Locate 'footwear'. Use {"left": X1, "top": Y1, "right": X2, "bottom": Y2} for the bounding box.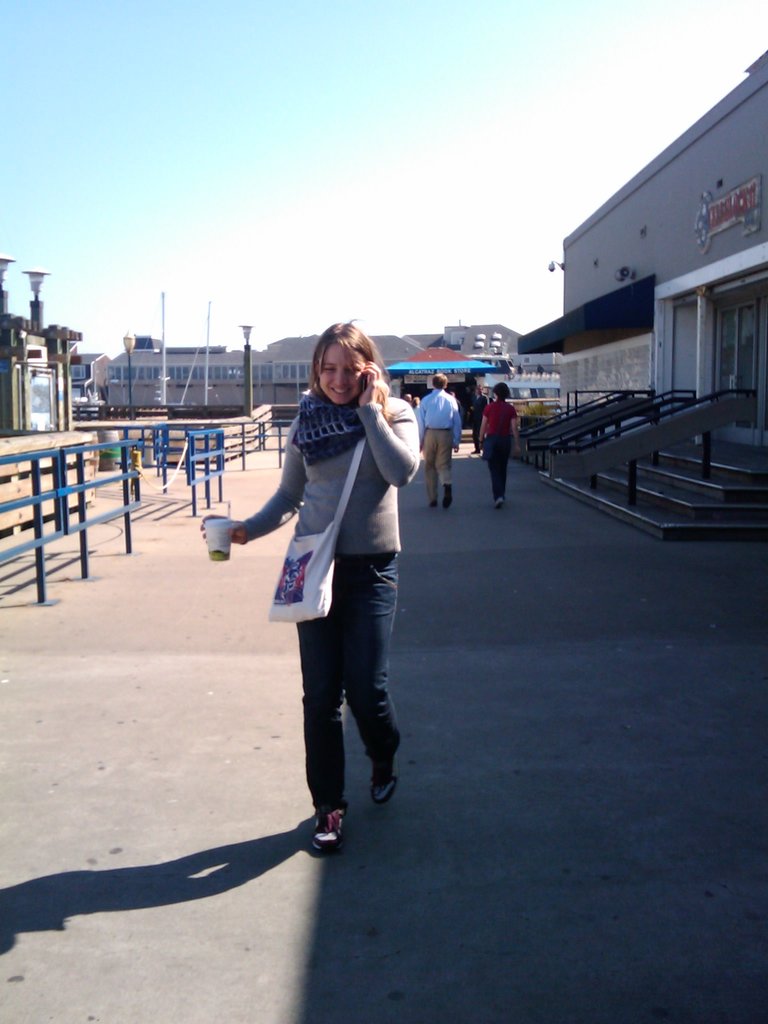
{"left": 433, "top": 501, "right": 436, "bottom": 506}.
